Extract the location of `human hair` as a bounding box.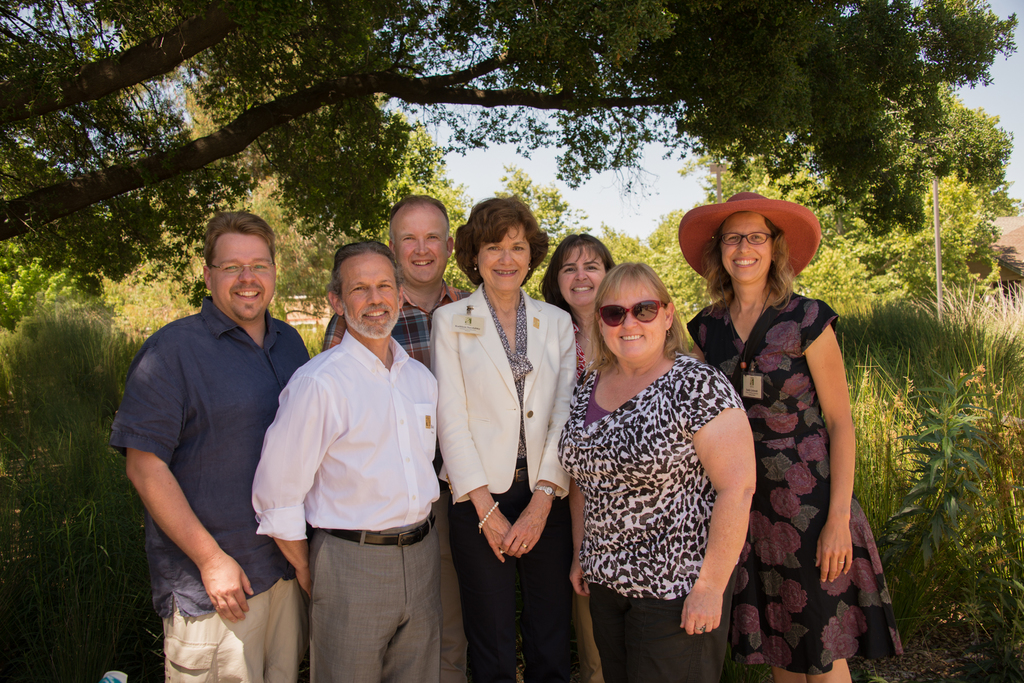
rect(582, 257, 694, 378).
